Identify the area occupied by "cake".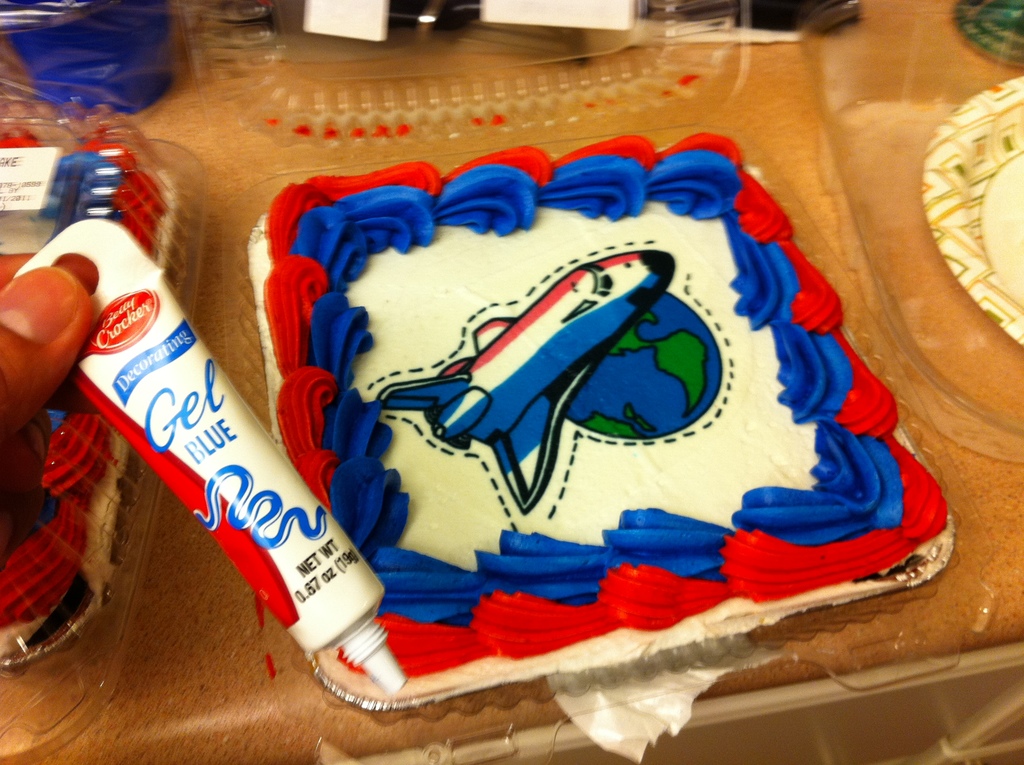
Area: rect(0, 134, 167, 622).
